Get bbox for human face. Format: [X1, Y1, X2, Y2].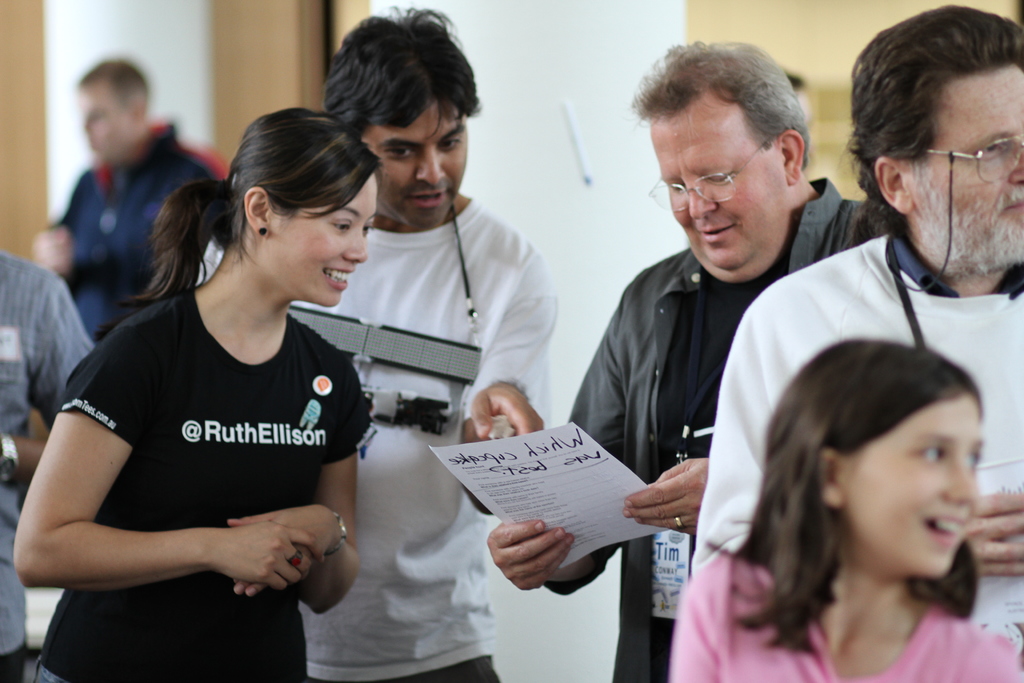
[920, 56, 1023, 272].
